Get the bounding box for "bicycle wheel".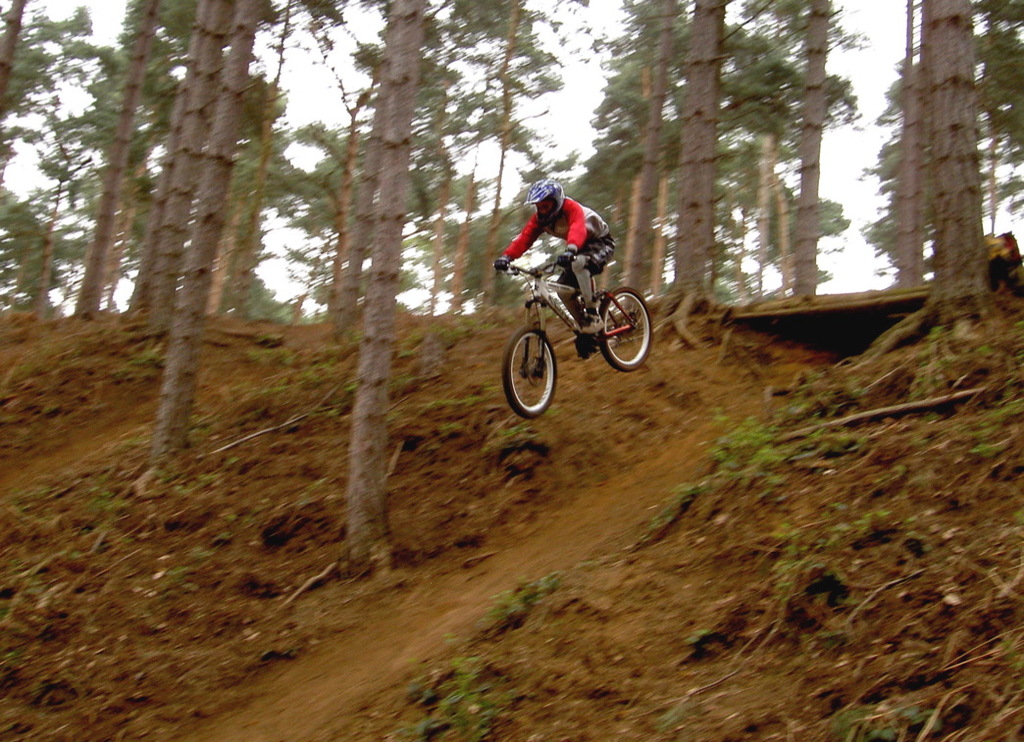
Rect(599, 290, 650, 372).
